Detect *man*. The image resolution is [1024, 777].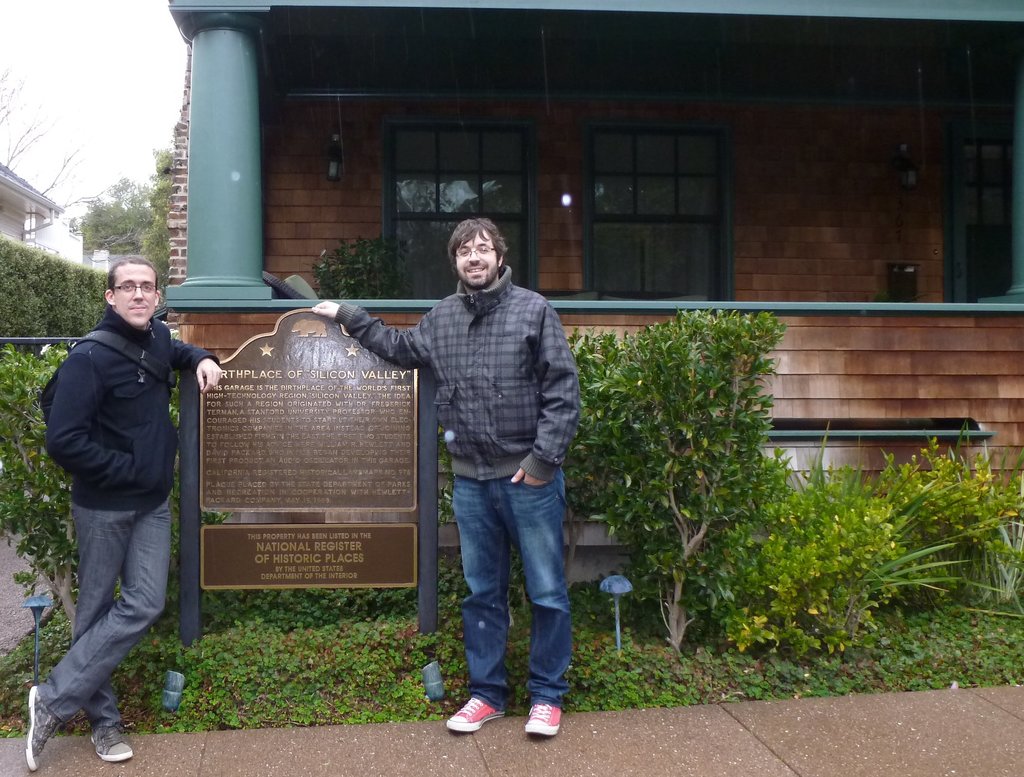
[28, 253, 243, 776].
